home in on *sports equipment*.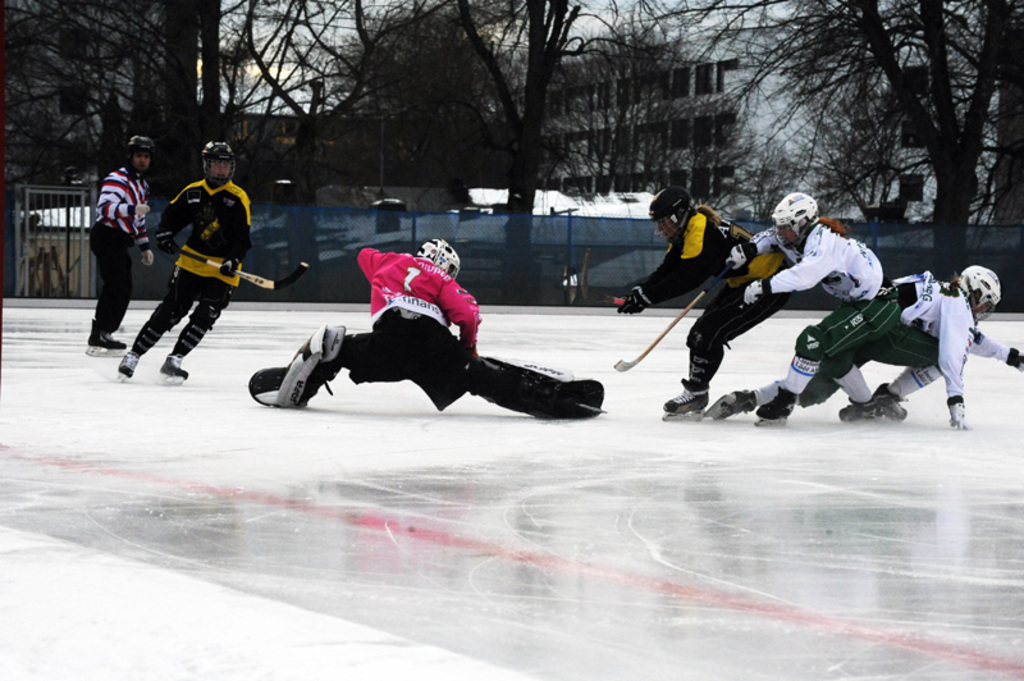
Homed in at (740,280,763,306).
